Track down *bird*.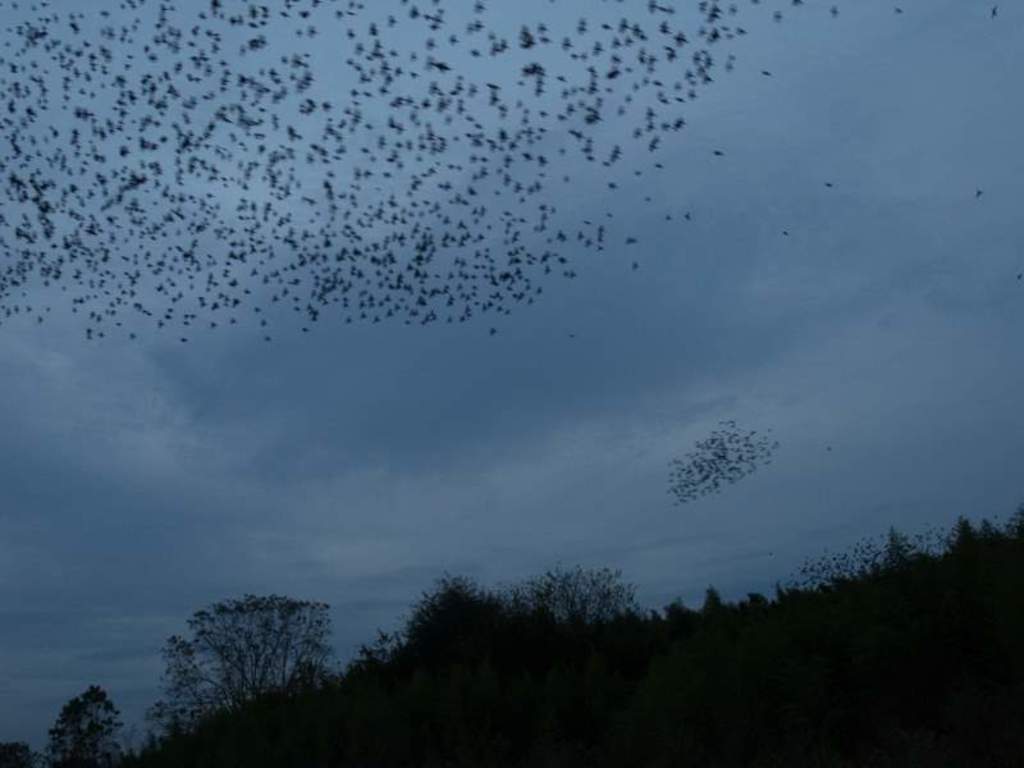
Tracked to [left=826, top=179, right=837, bottom=188].
